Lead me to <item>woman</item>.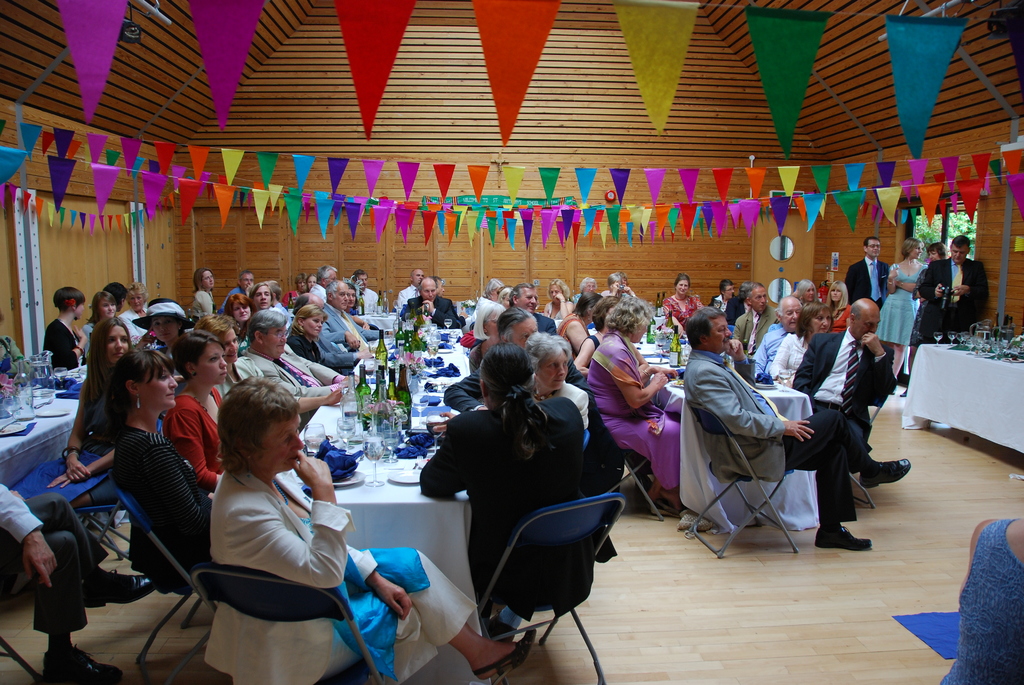
Lead to l=580, t=297, r=685, b=505.
